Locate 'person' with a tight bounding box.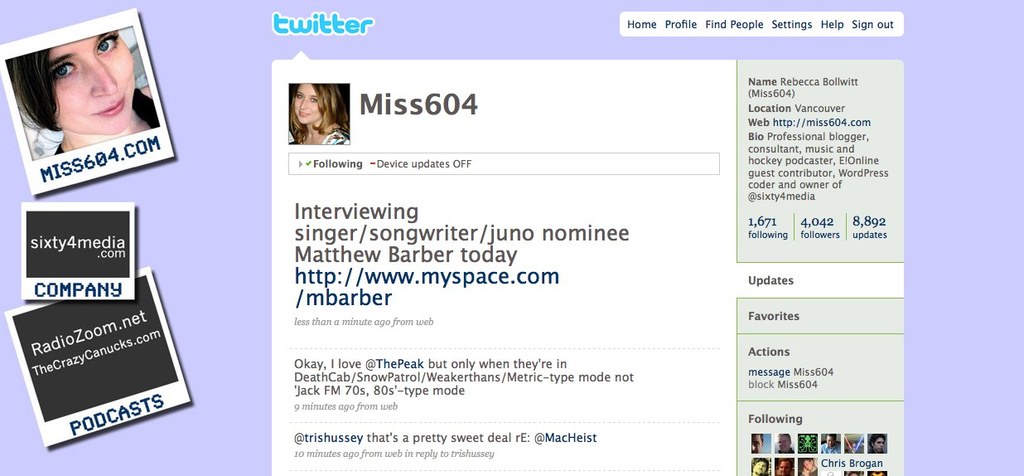
region(276, 70, 337, 150).
